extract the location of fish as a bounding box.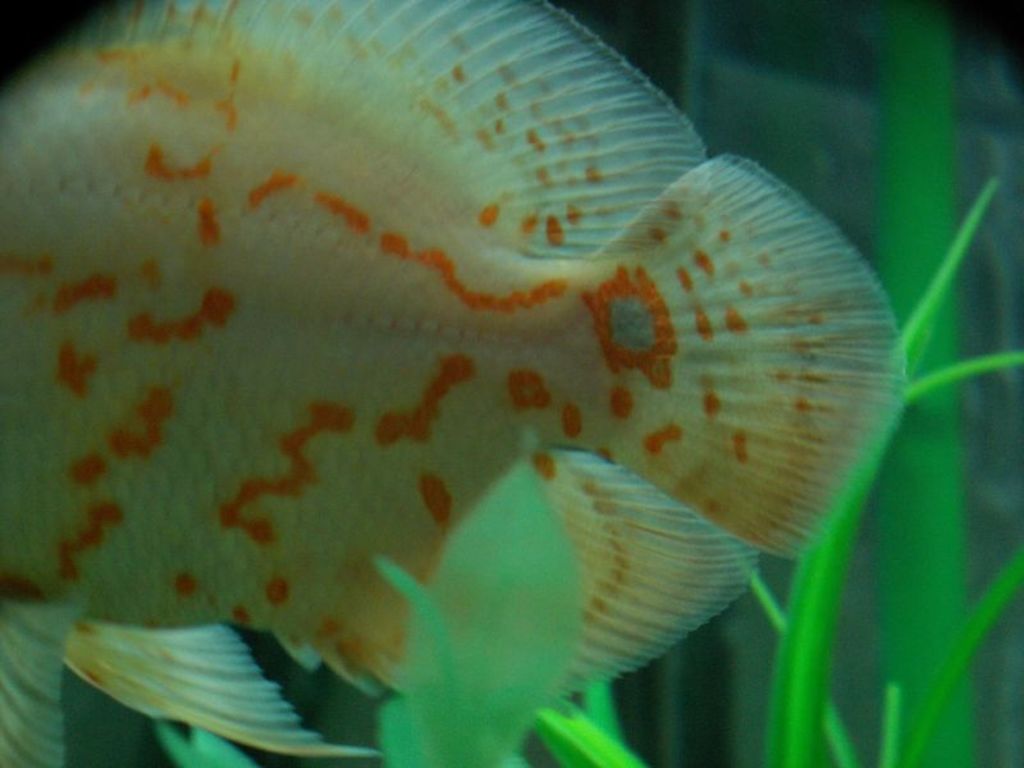
<bbox>0, 0, 905, 767</bbox>.
